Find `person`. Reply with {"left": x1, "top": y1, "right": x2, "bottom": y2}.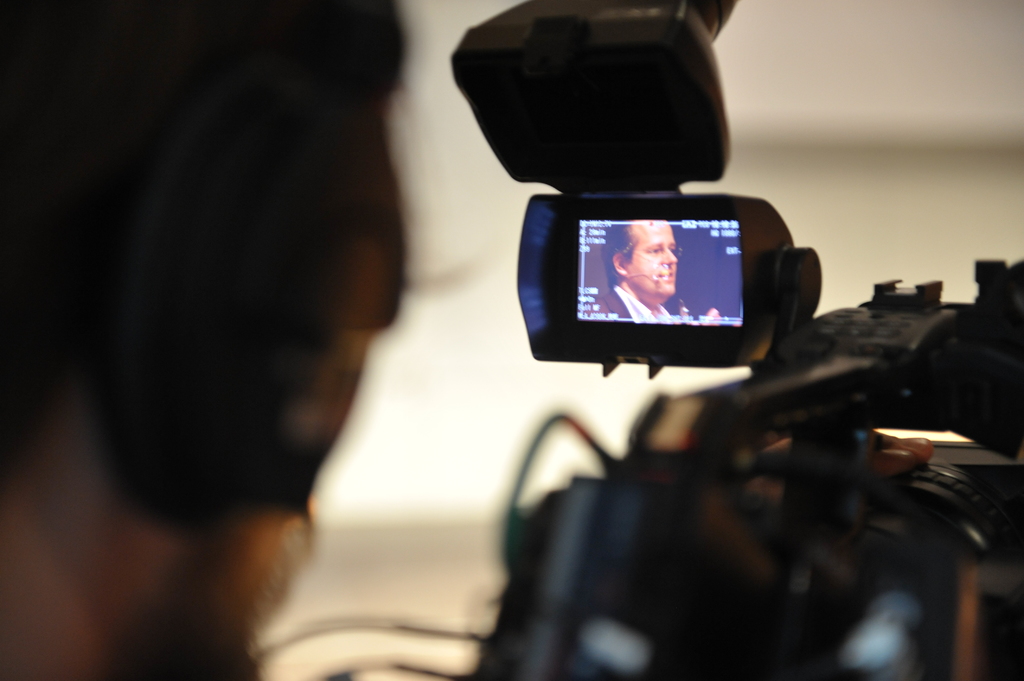
{"left": 596, "top": 214, "right": 673, "bottom": 324}.
